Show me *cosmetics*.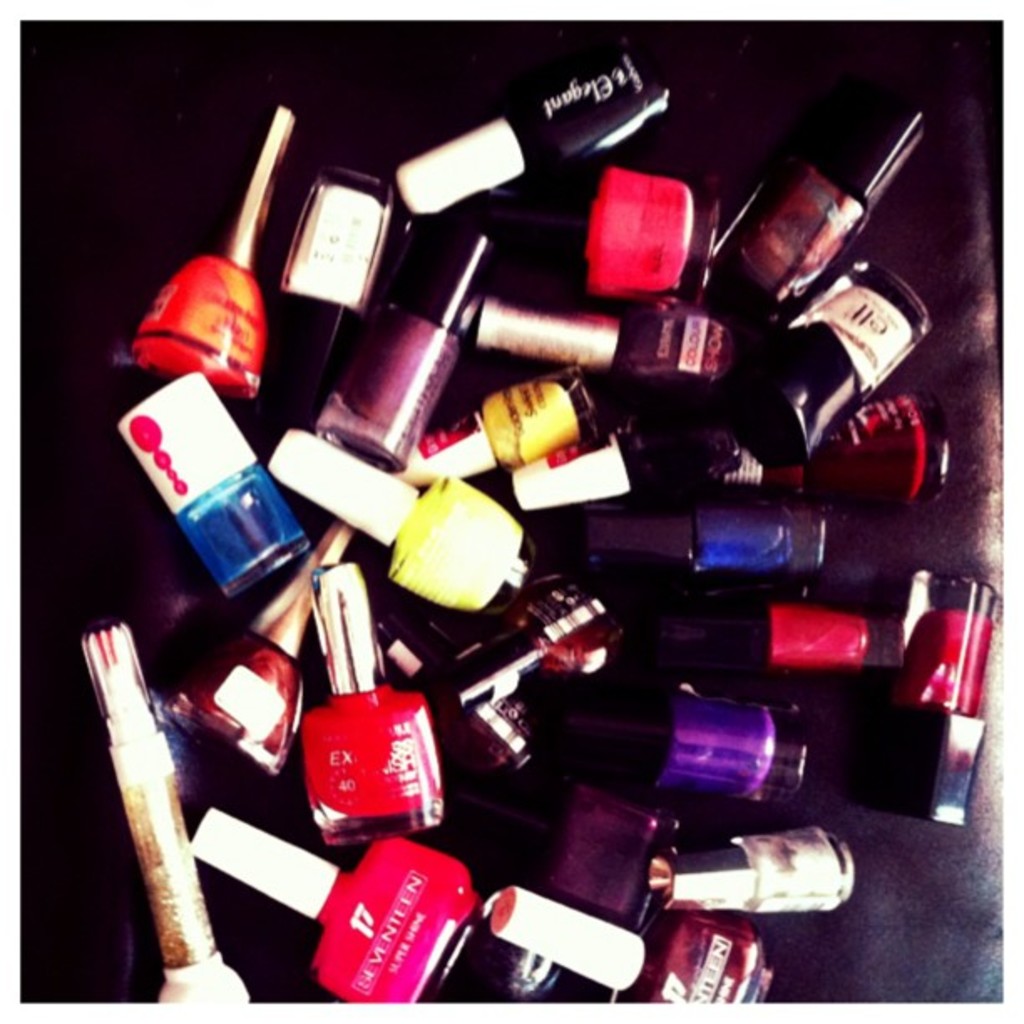
*cosmetics* is here: left=390, top=37, right=679, bottom=223.
